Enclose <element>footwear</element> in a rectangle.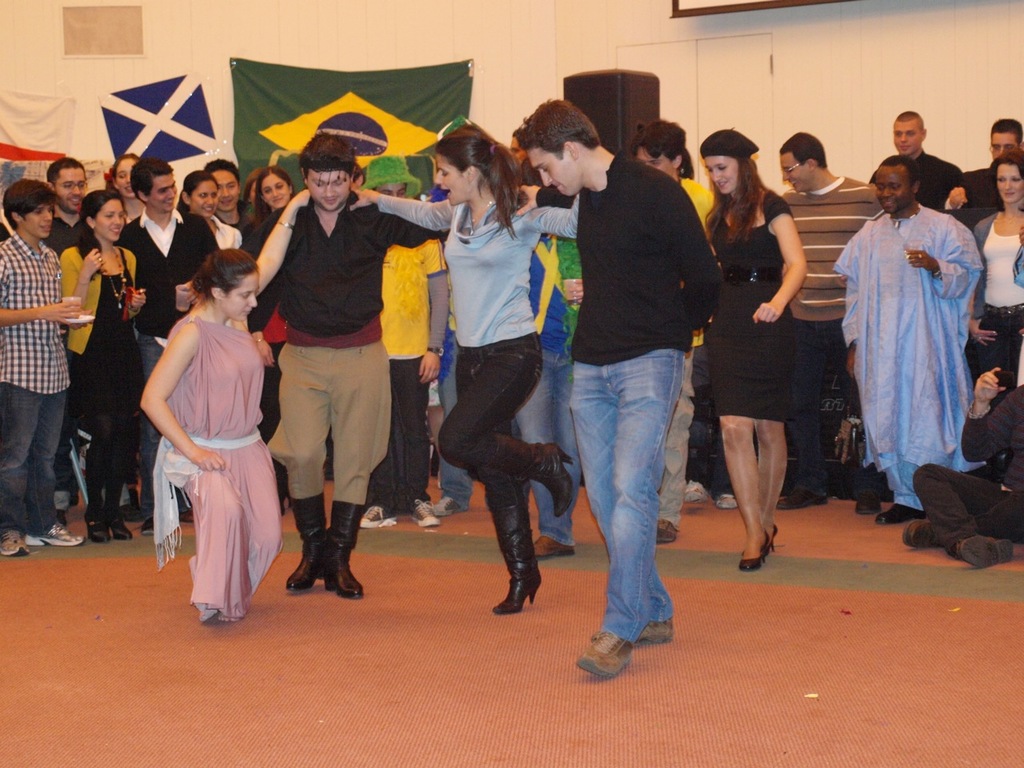
select_region(361, 506, 398, 530).
